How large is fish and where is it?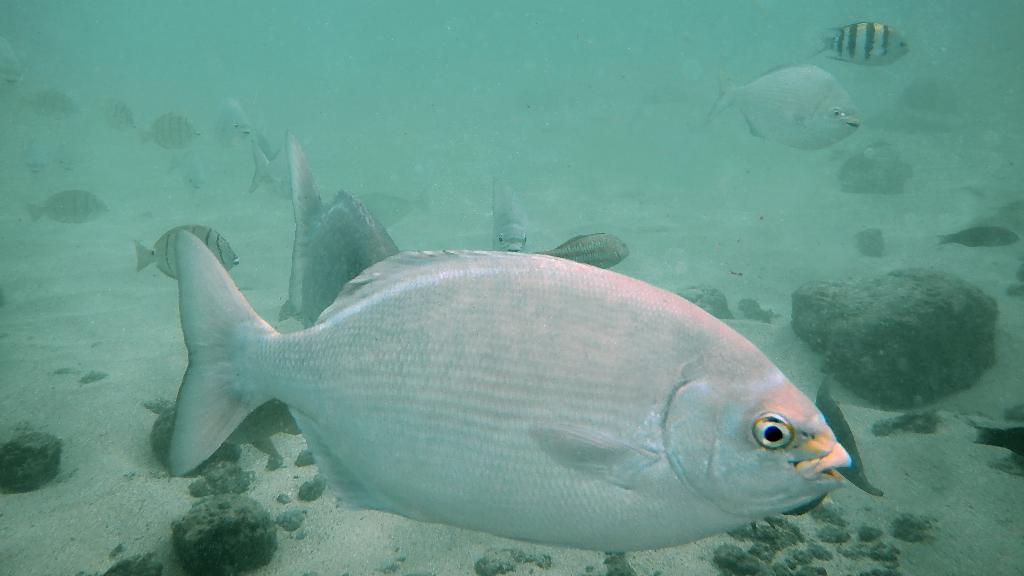
Bounding box: {"x1": 714, "y1": 66, "x2": 876, "y2": 150}.
